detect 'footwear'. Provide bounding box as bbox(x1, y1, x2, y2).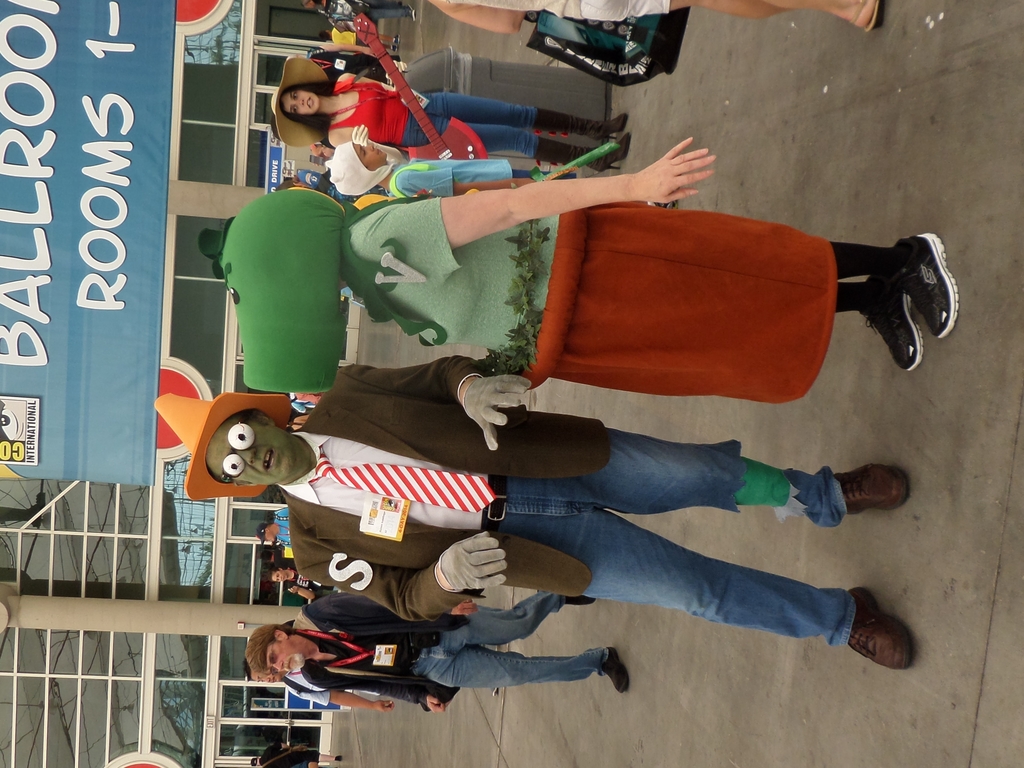
bbox(858, 275, 924, 371).
